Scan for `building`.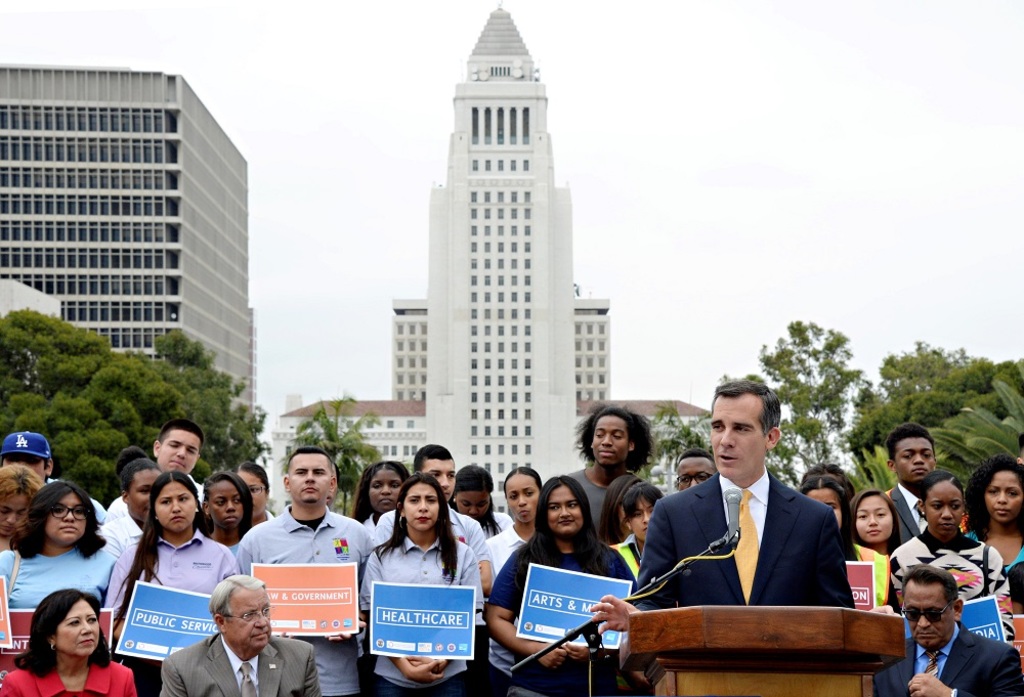
Scan result: left=0, top=61, right=255, bottom=430.
